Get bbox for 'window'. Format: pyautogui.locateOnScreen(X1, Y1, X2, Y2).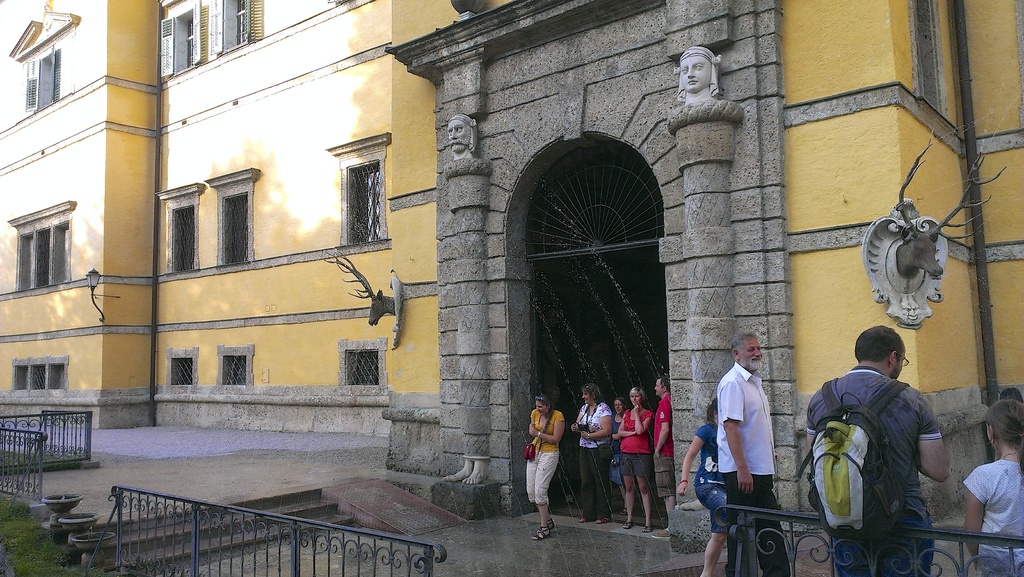
pyautogui.locateOnScreen(31, 366, 47, 391).
